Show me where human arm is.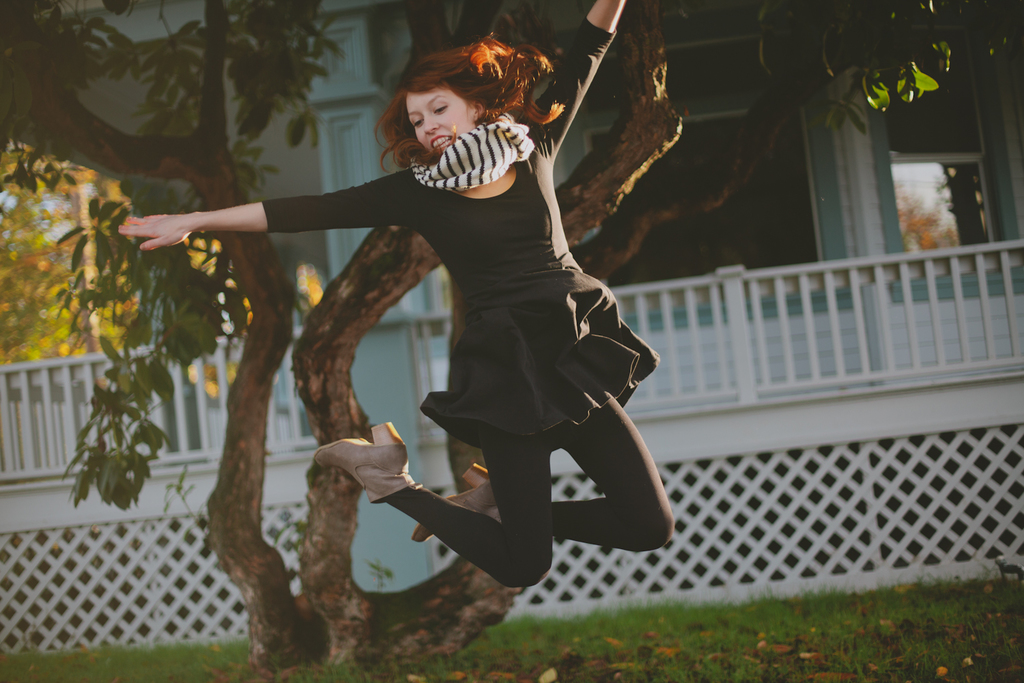
human arm is at rect(175, 154, 427, 274).
